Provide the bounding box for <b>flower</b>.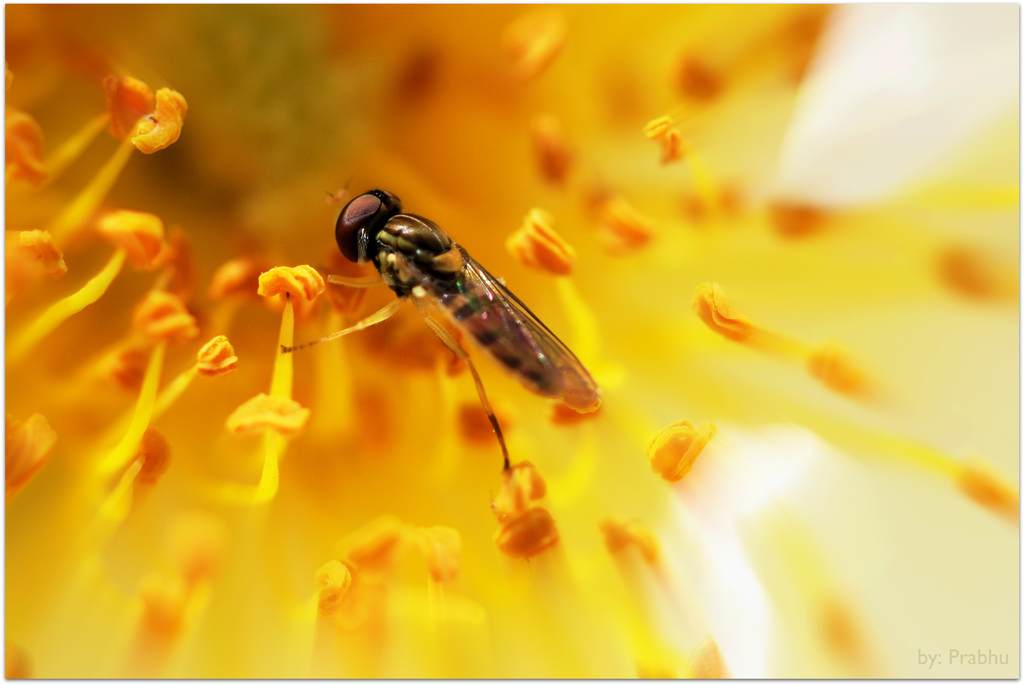
(x1=0, y1=0, x2=1023, y2=684).
